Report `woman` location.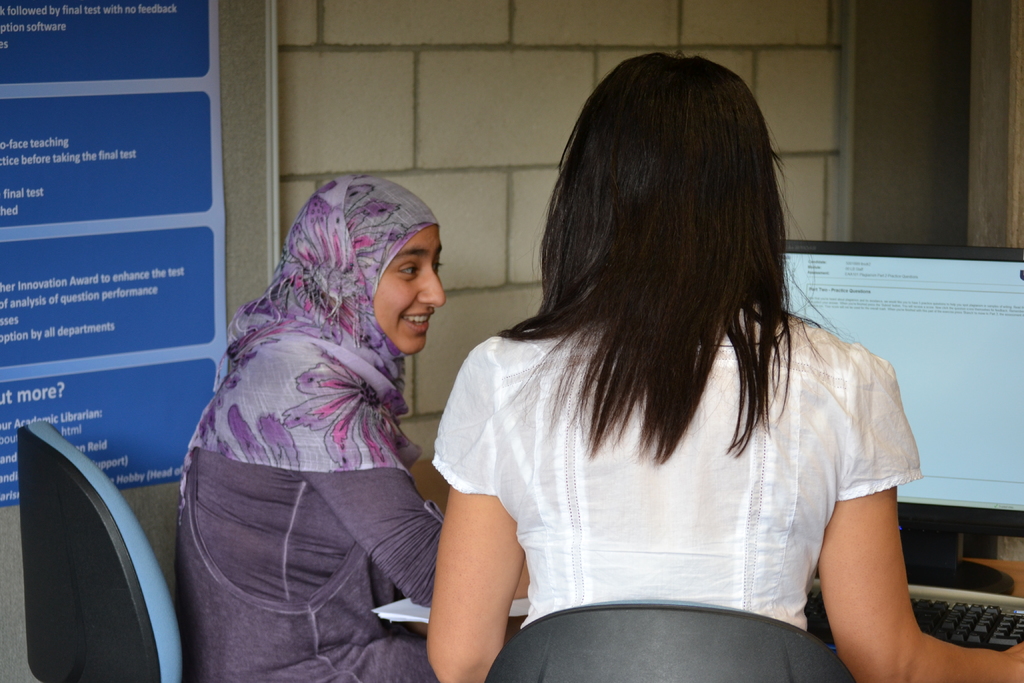
Report: box(170, 174, 529, 682).
